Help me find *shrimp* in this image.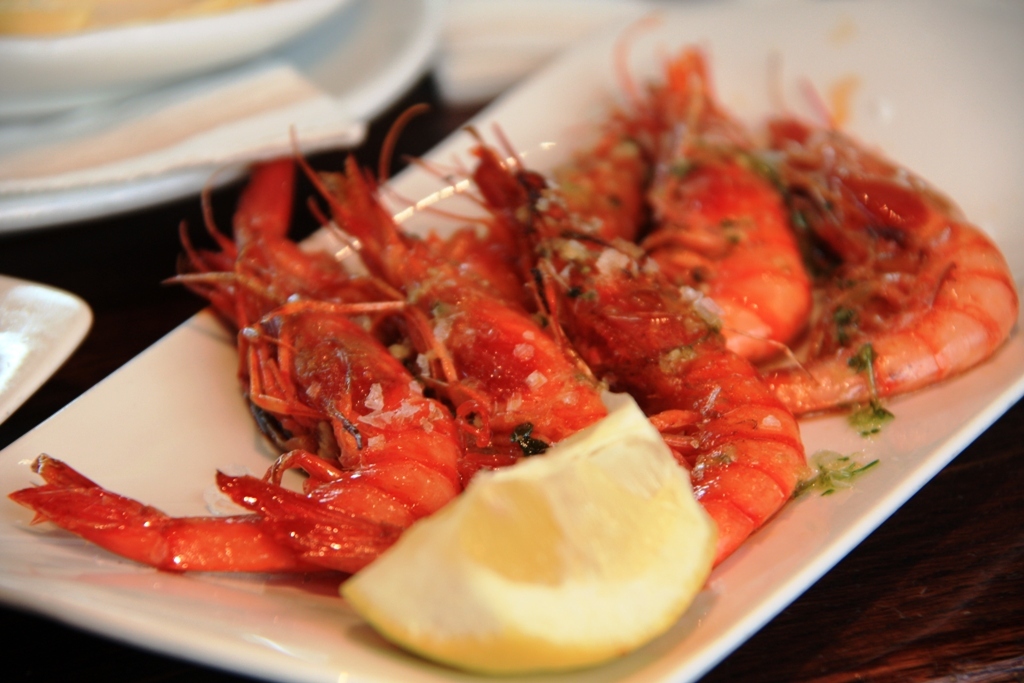
Found it: bbox=[15, 150, 483, 569].
